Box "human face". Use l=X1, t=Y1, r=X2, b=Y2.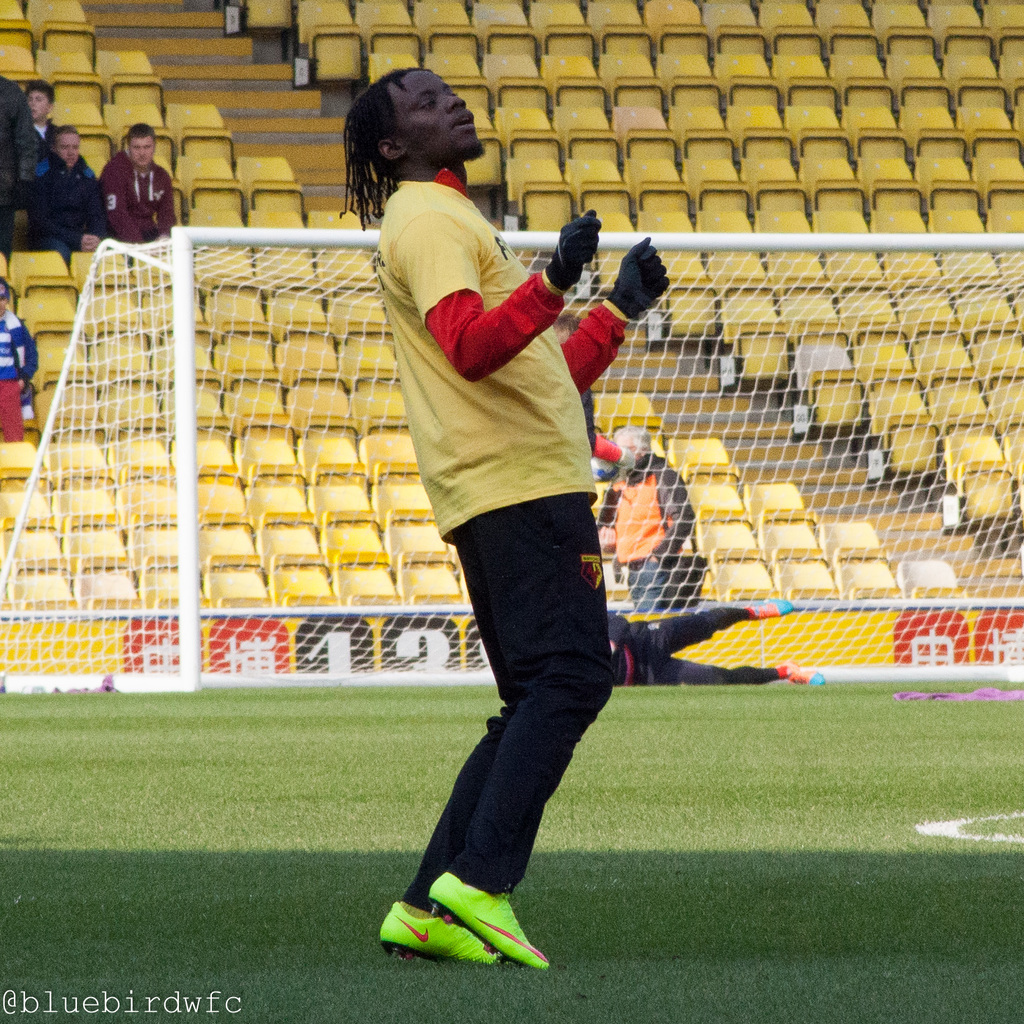
l=26, t=89, r=50, b=122.
